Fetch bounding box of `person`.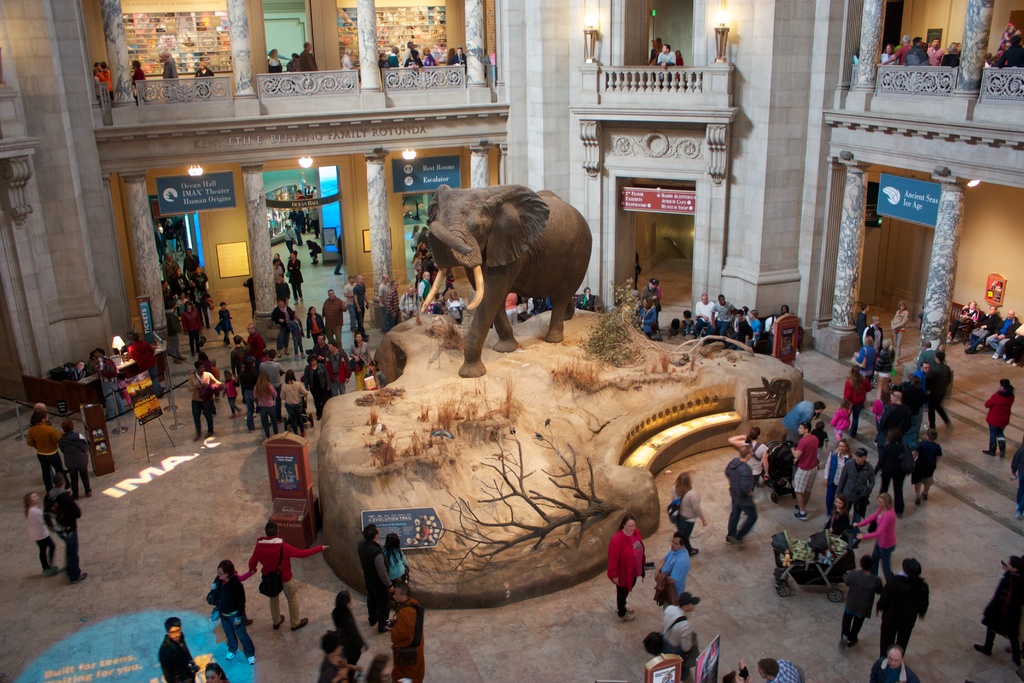
Bbox: bbox(417, 273, 429, 313).
